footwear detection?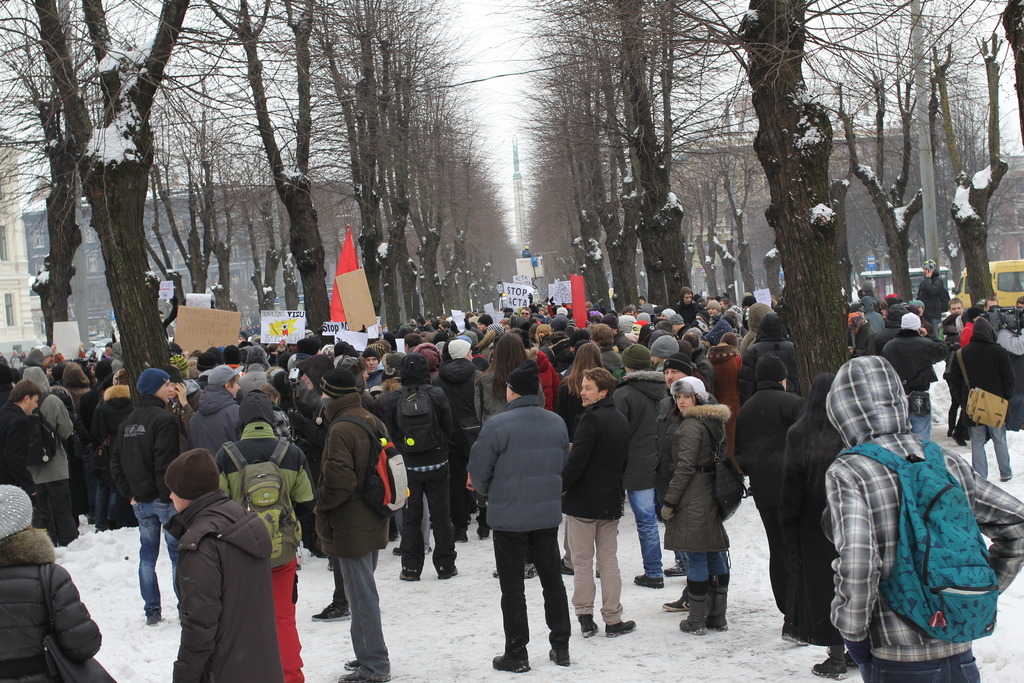
(628, 572, 664, 584)
